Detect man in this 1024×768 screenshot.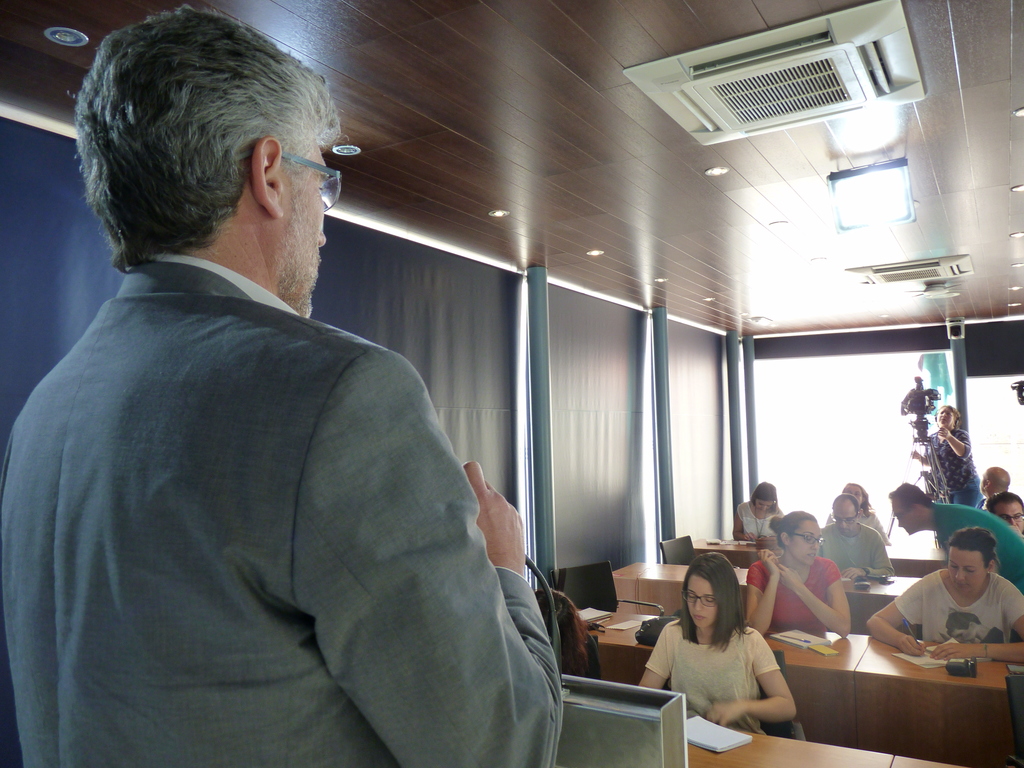
Detection: 820/497/893/581.
